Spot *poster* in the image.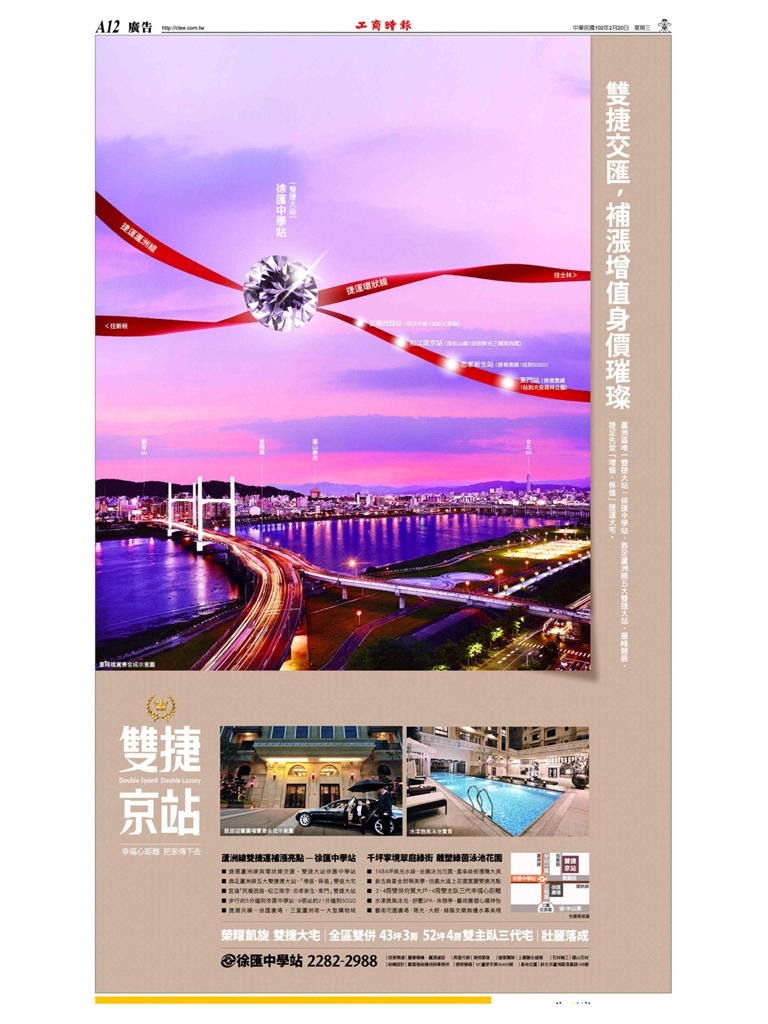
*poster* found at rect(0, 0, 767, 1023).
